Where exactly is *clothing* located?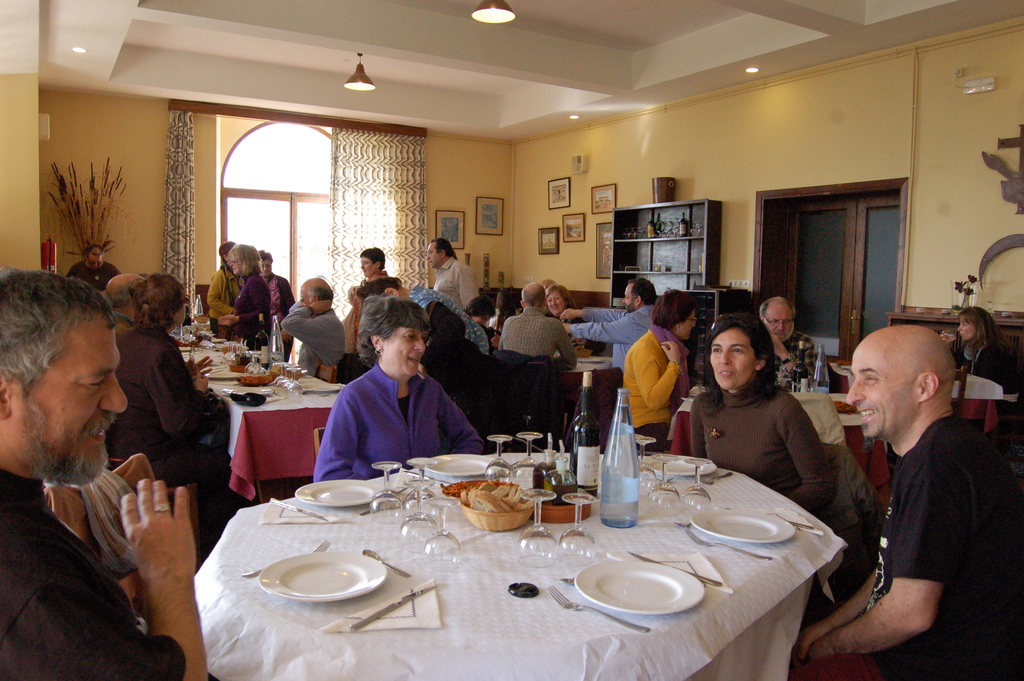
Its bounding box is (left=109, top=326, right=228, bottom=565).
